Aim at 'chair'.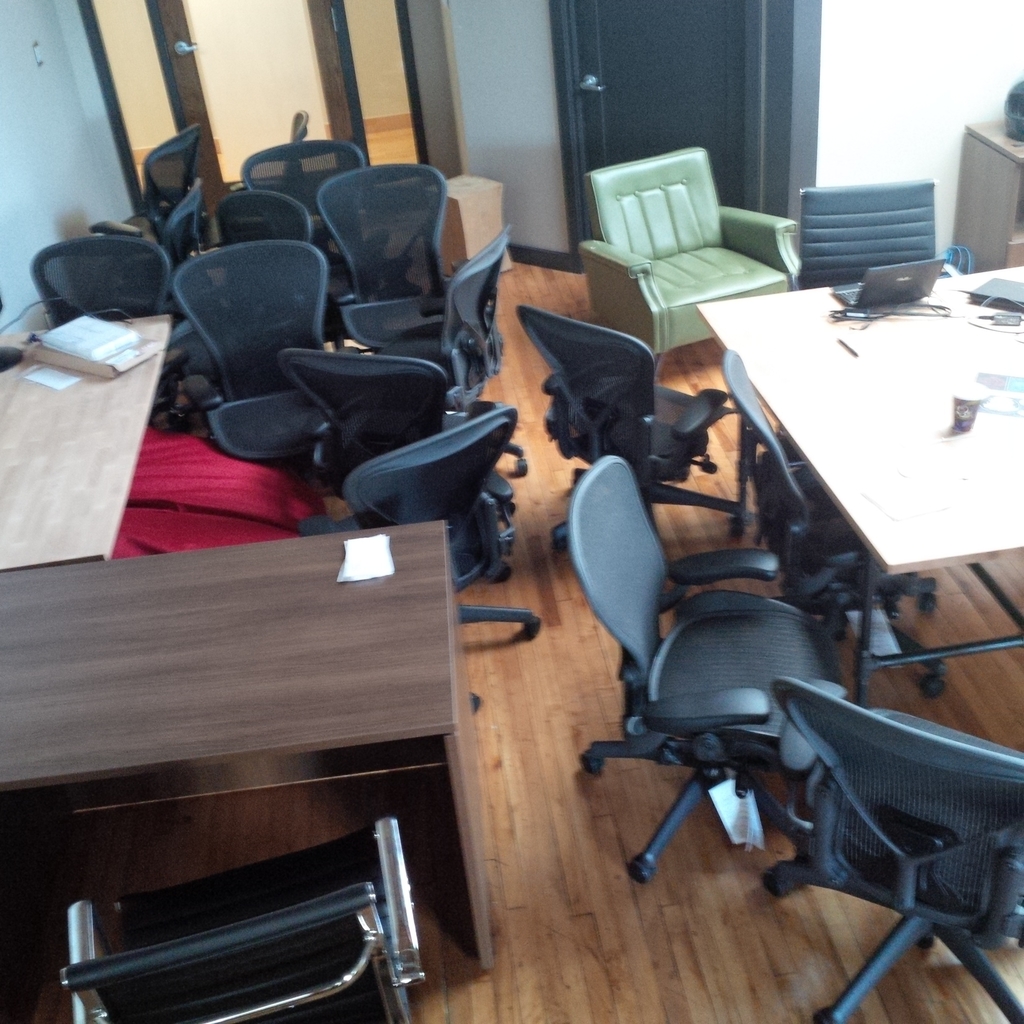
Aimed at bbox=[161, 182, 319, 412].
